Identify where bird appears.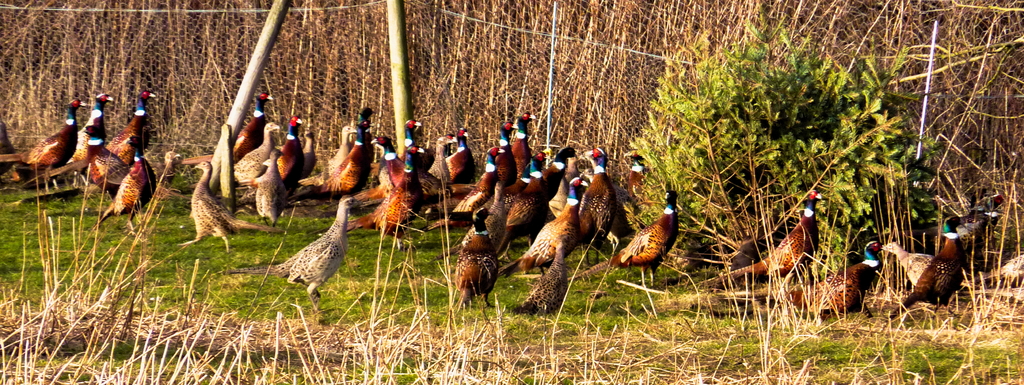
Appears at [364, 136, 404, 195].
